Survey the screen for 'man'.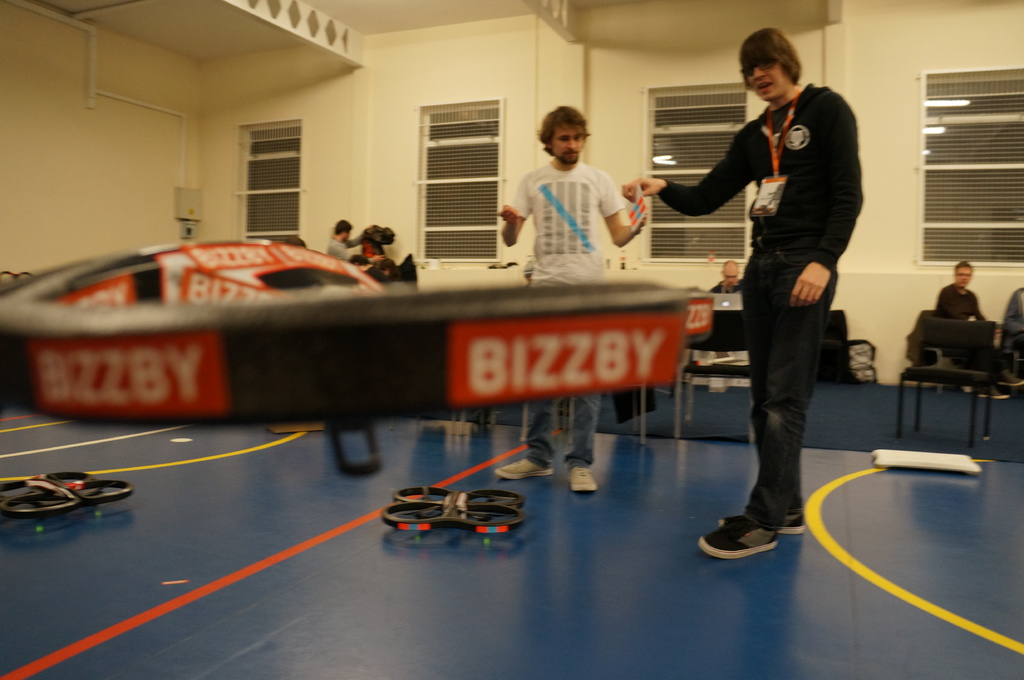
Survey found: (496,98,646,494).
